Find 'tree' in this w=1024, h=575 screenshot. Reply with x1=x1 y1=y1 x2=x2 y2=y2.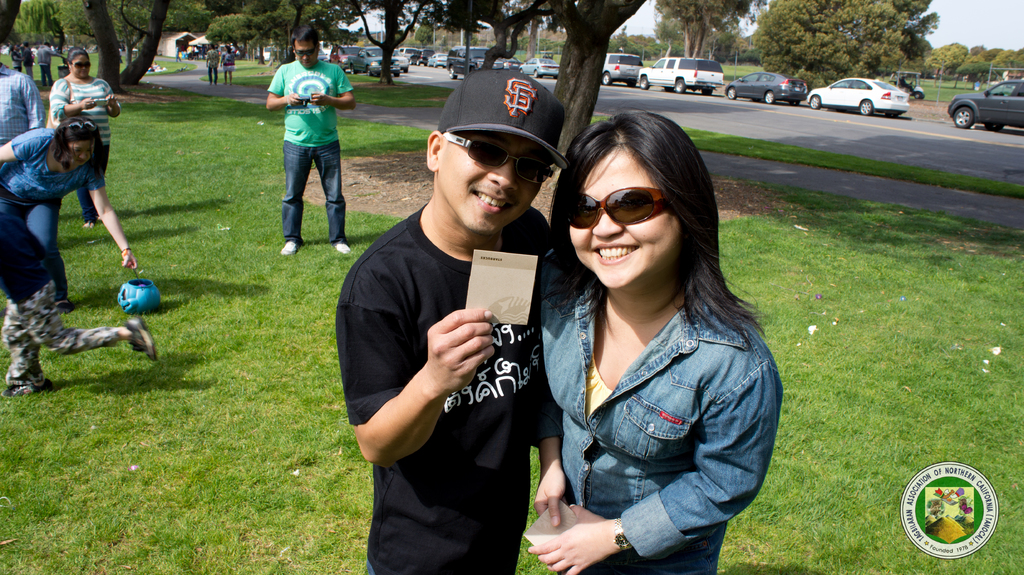
x1=547 y1=0 x2=648 y2=162.
